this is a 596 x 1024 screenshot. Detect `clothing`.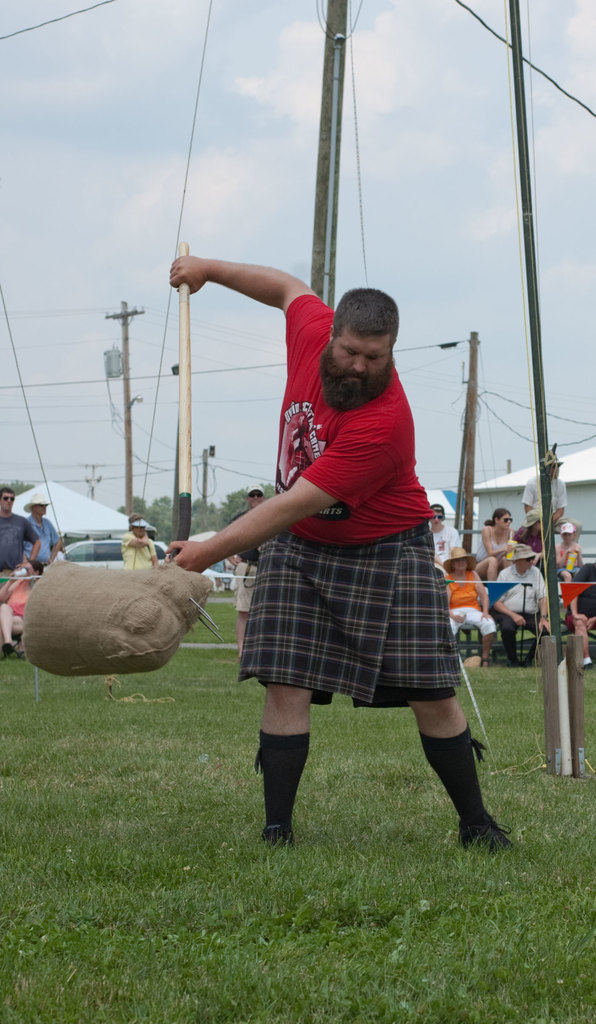
bbox=(0, 508, 42, 588).
